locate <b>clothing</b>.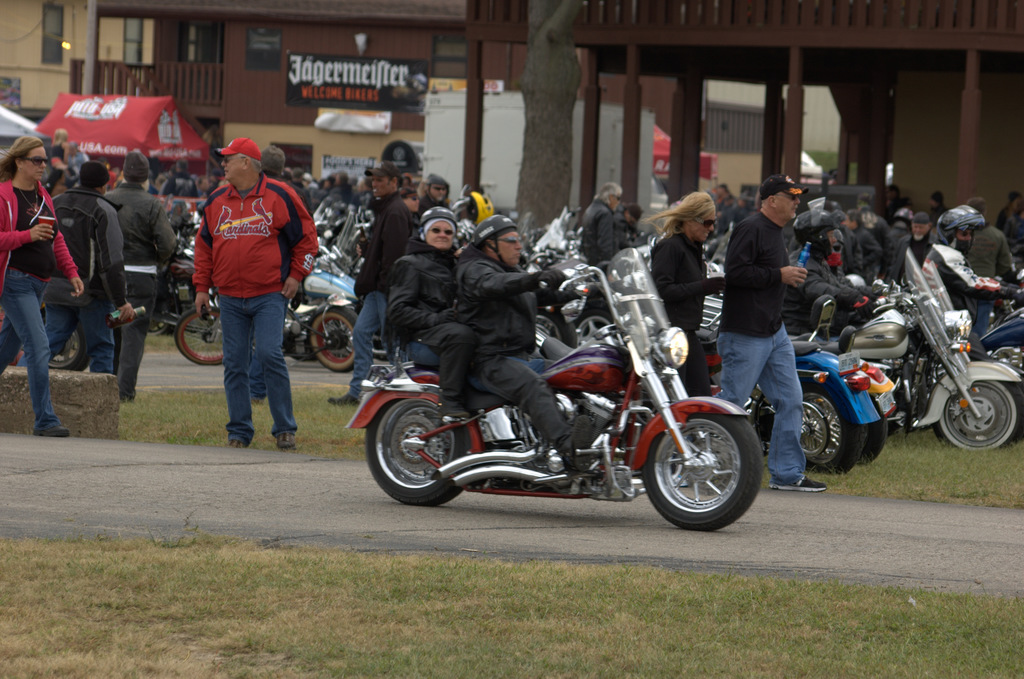
Bounding box: bbox=(722, 212, 807, 487).
